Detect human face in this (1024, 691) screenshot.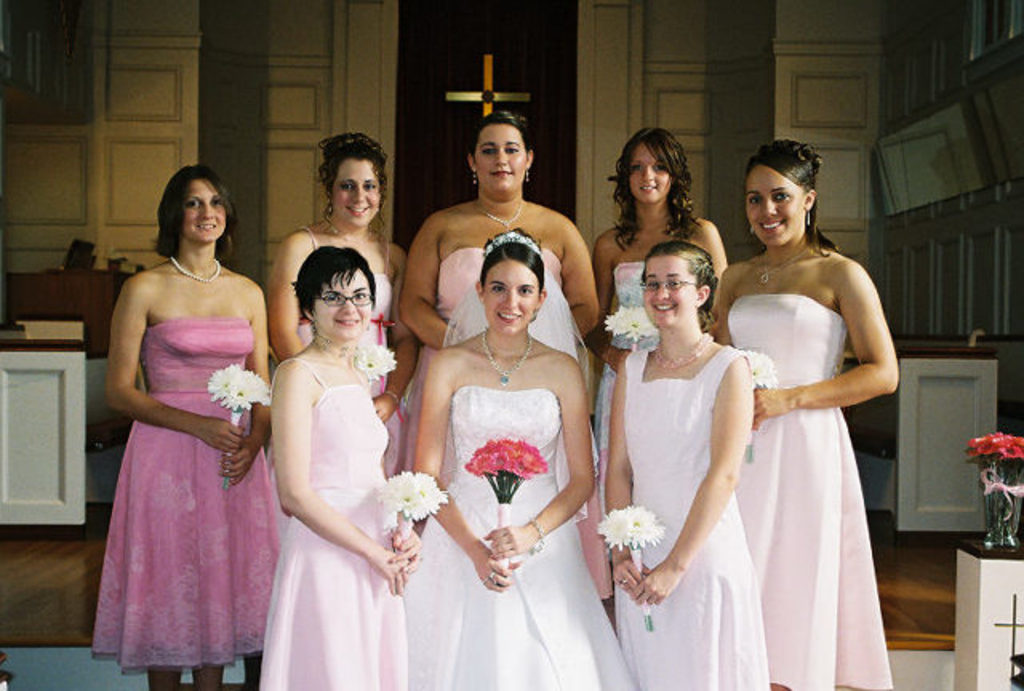
Detection: rect(184, 179, 229, 242).
